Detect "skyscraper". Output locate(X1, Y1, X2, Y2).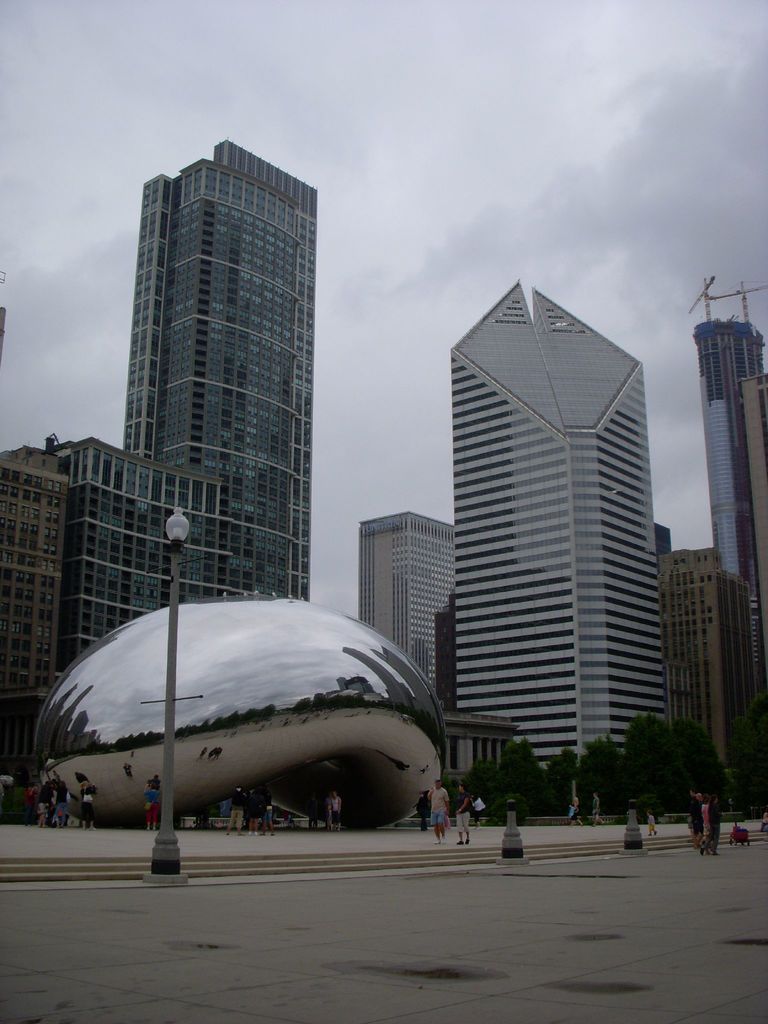
locate(51, 138, 317, 679).
